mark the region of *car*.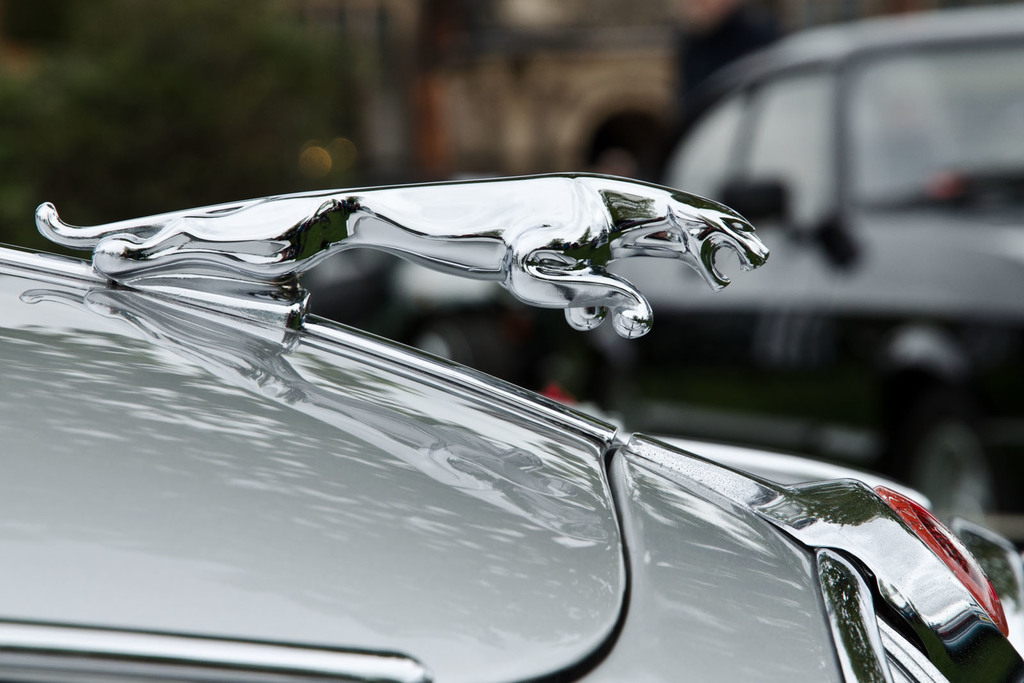
Region: (0,130,1009,682).
